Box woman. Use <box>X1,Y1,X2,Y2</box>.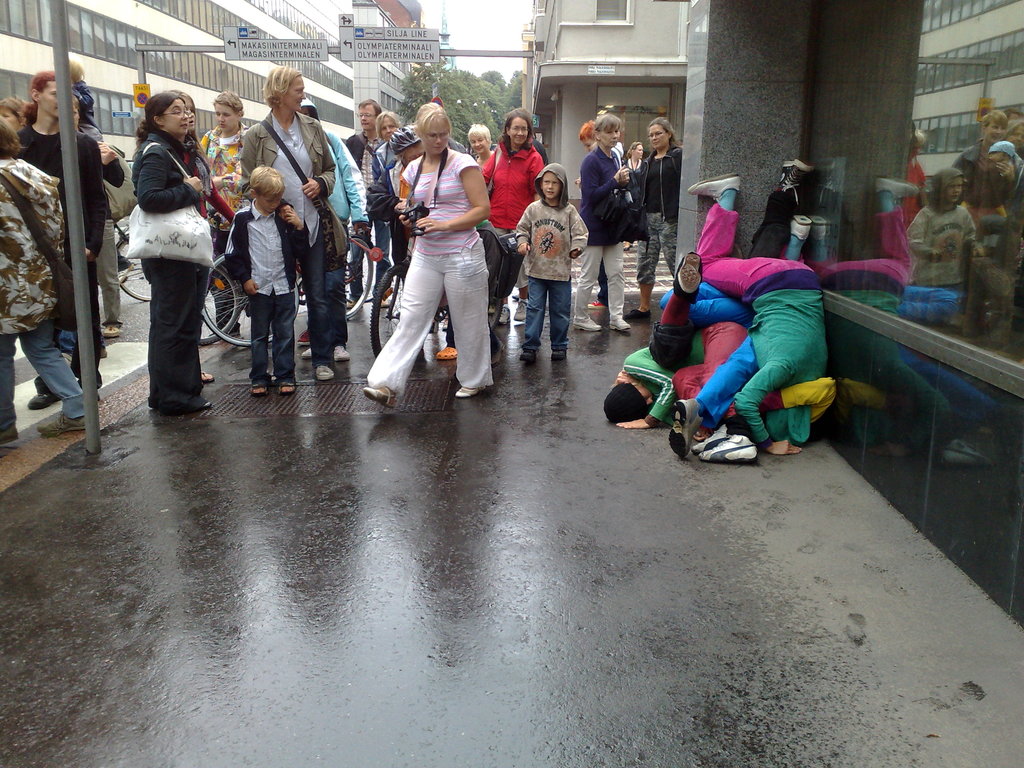
<box>367,111,499,422</box>.
